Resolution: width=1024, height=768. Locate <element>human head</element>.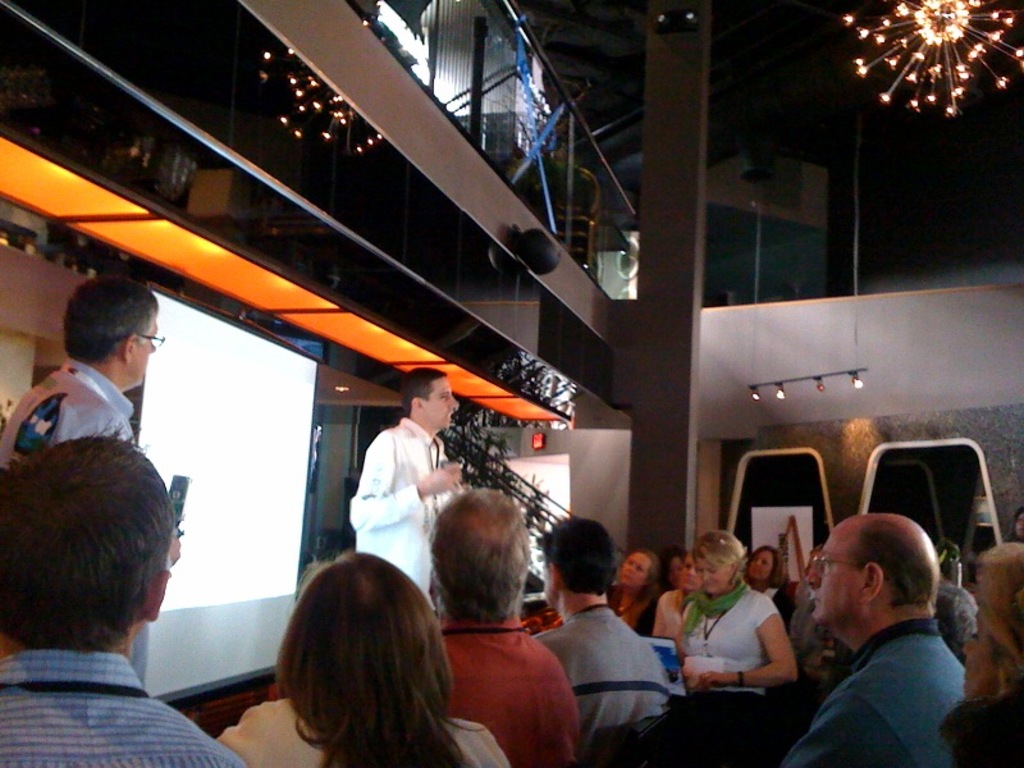
[x1=541, y1=513, x2=617, y2=608].
